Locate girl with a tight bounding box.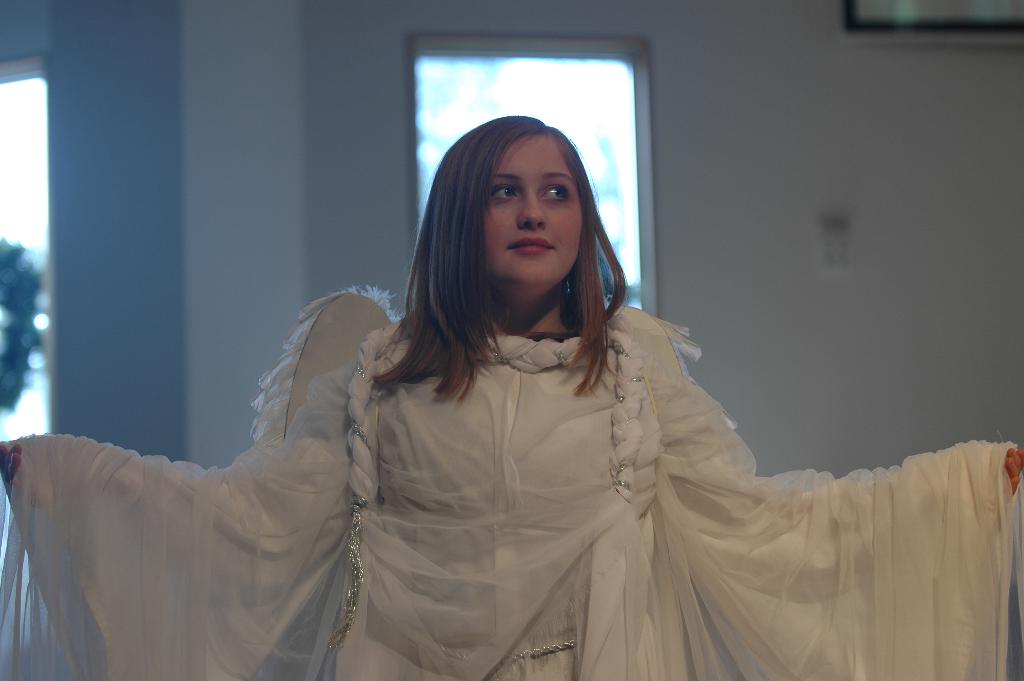
Rect(0, 112, 1023, 680).
